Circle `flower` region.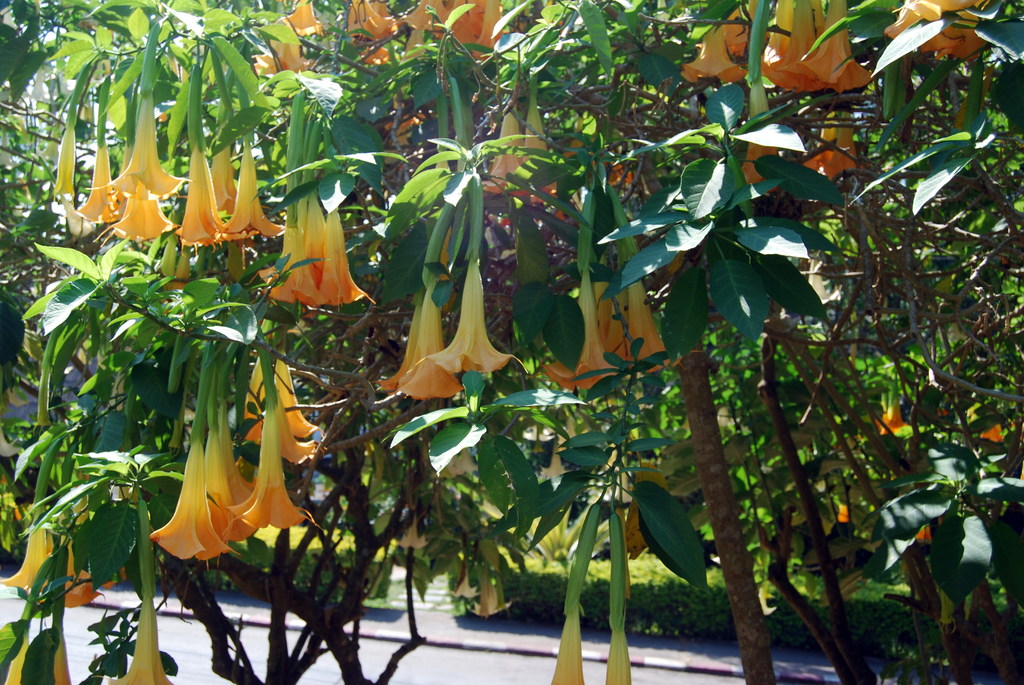
Region: bbox=[115, 606, 180, 684].
